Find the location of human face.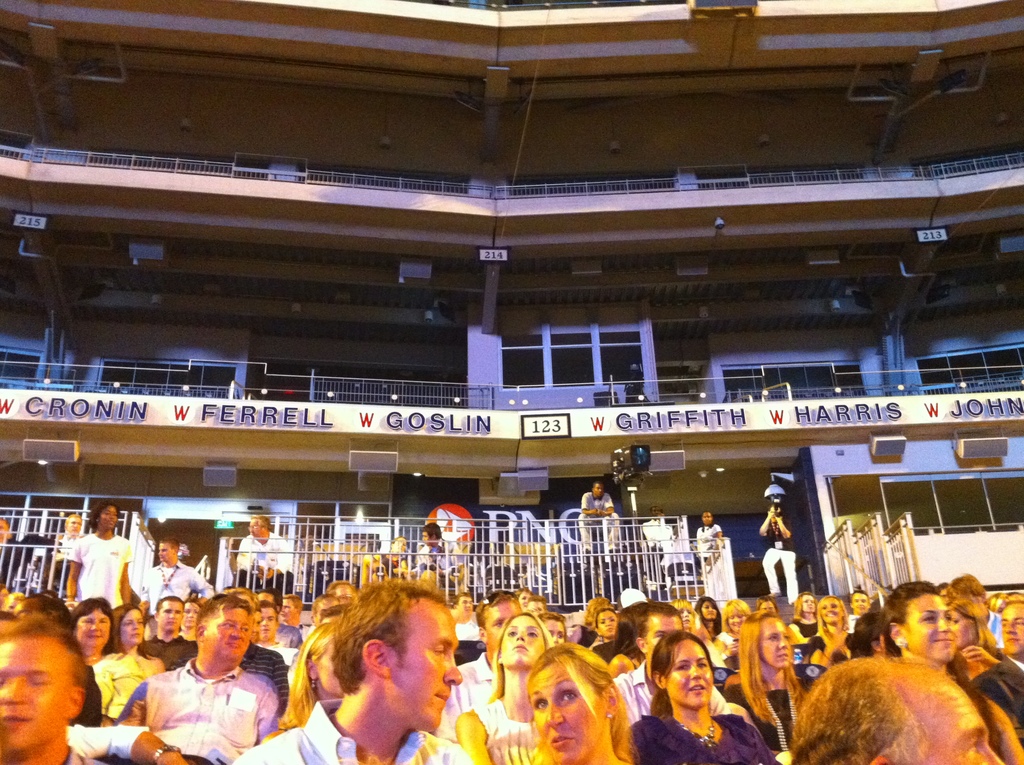
Location: select_region(248, 515, 264, 538).
